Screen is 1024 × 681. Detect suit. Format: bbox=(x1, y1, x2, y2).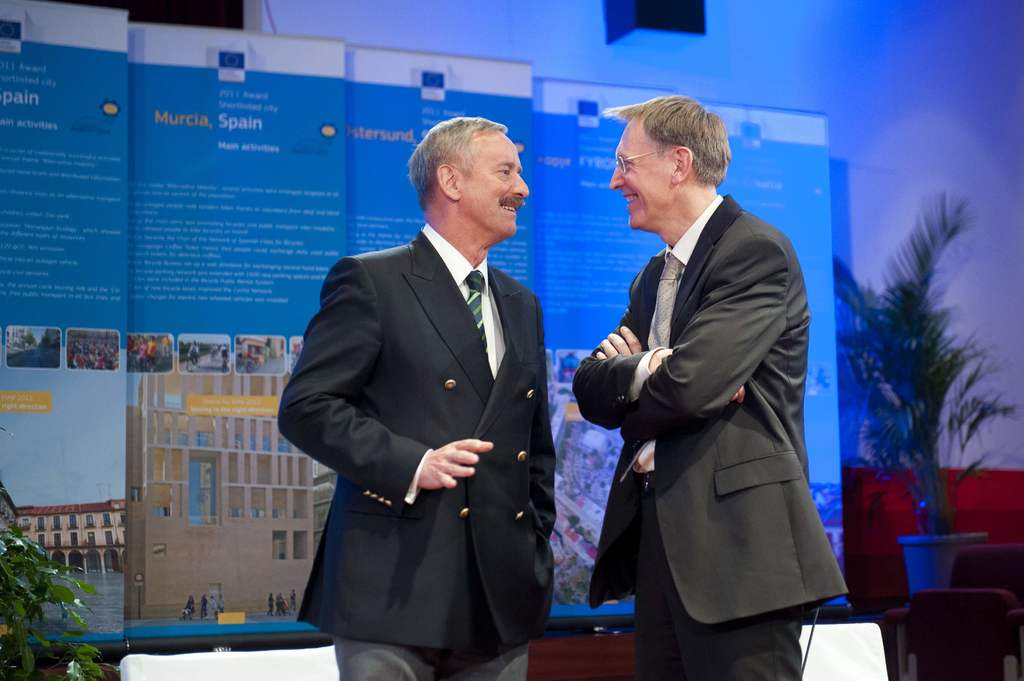
bbox=(278, 231, 556, 657).
